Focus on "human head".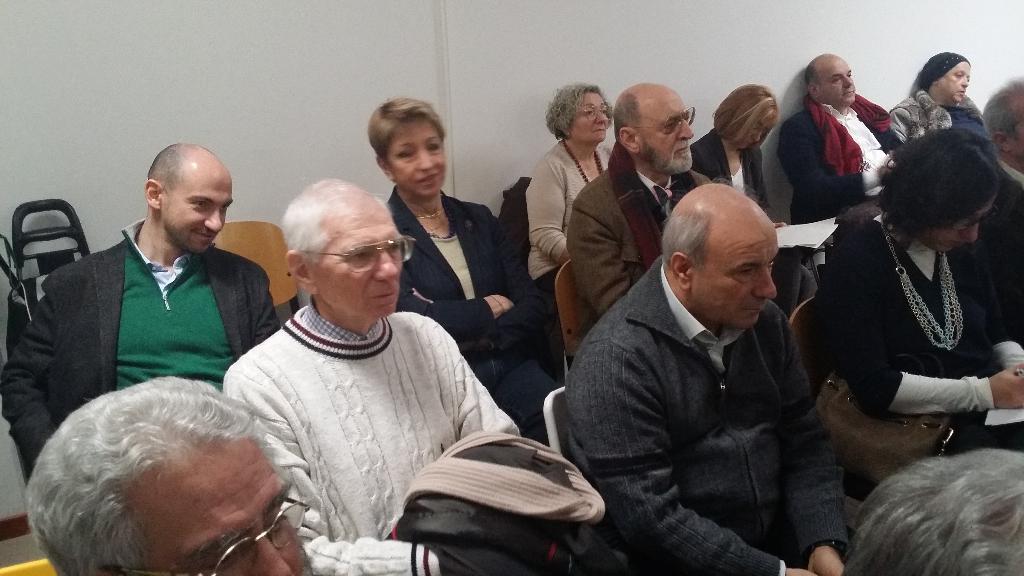
Focused at bbox=(366, 96, 449, 197).
